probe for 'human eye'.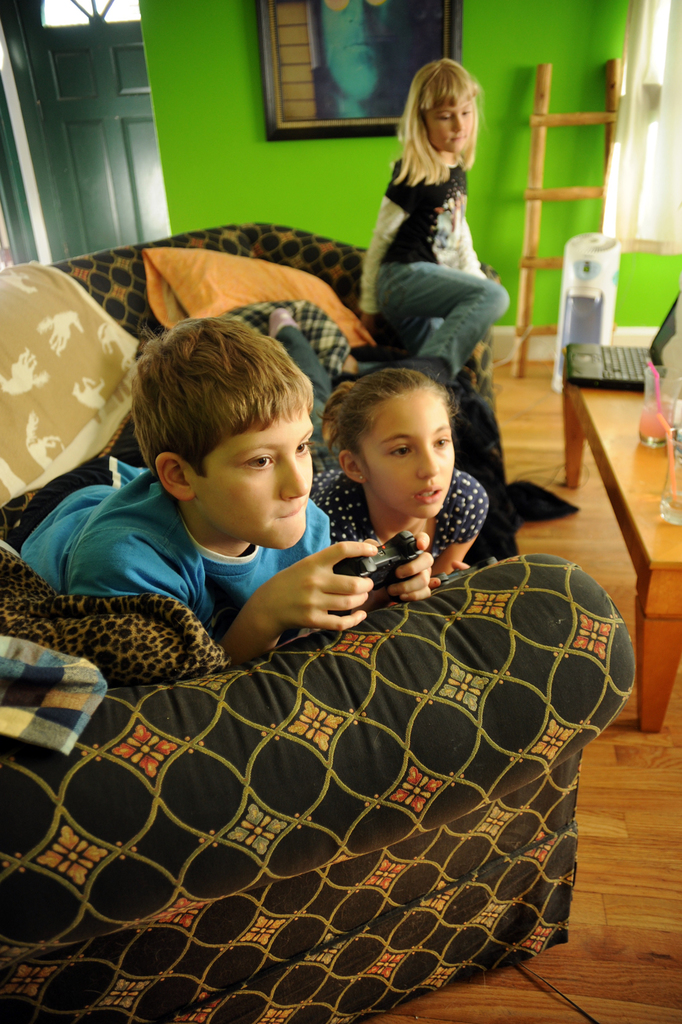
Probe result: crop(296, 435, 309, 457).
